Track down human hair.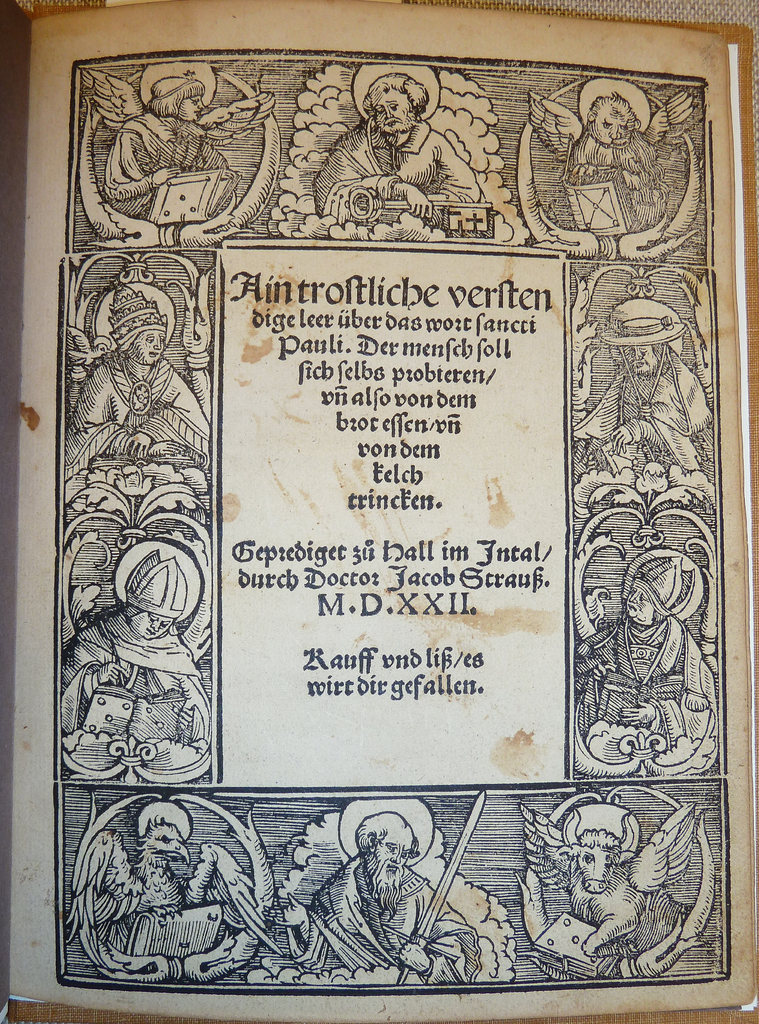
Tracked to [x1=364, y1=71, x2=430, y2=111].
